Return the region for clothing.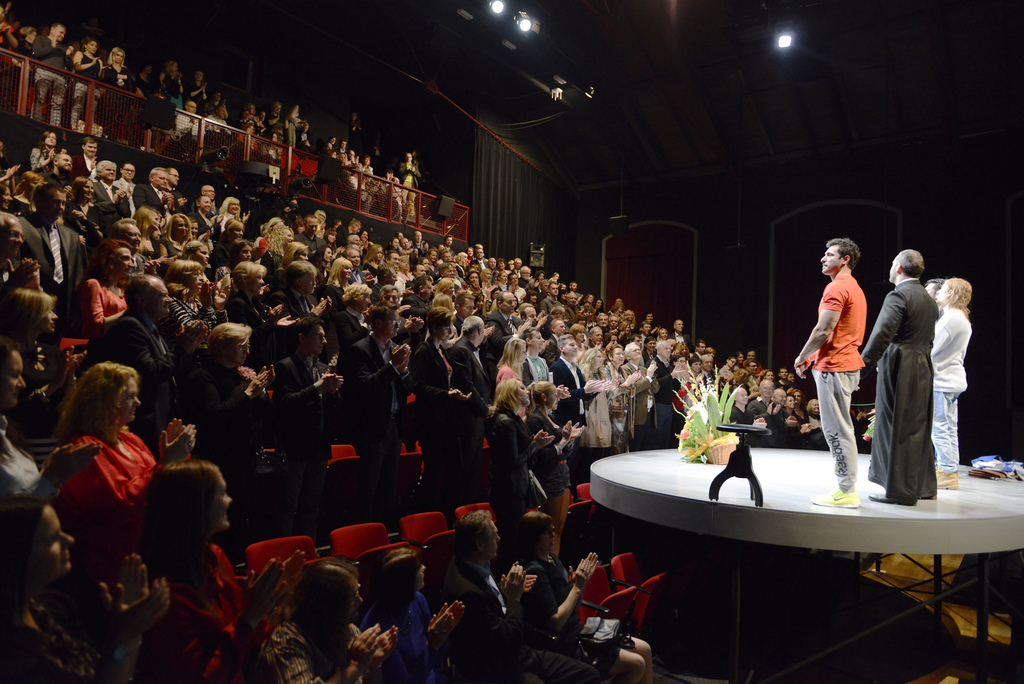
[left=641, top=333, right=650, bottom=349].
